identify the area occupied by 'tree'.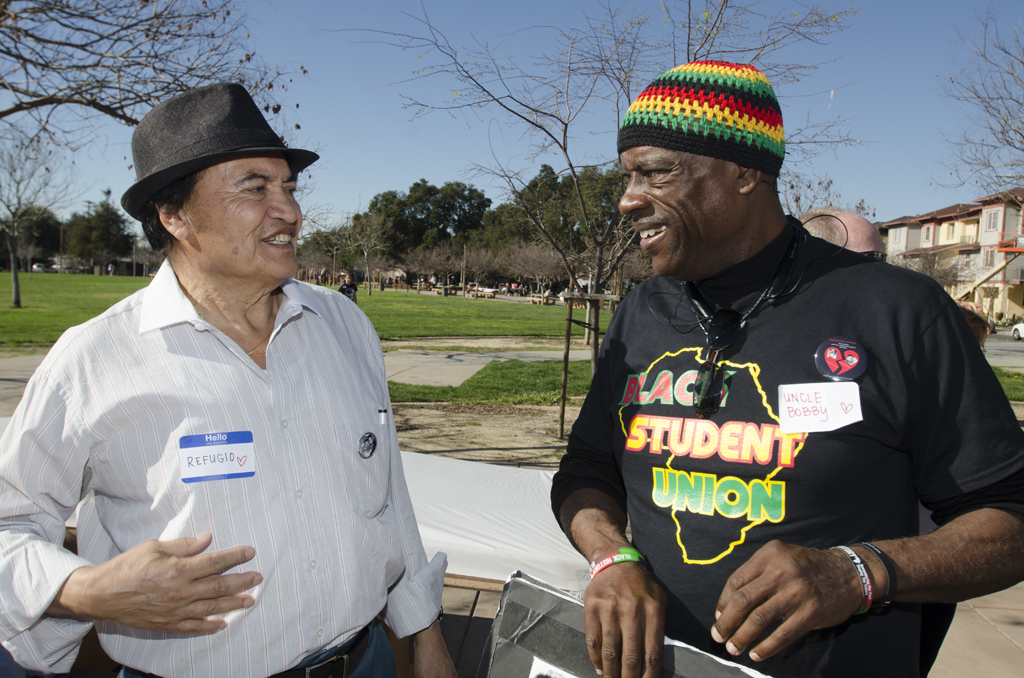
Area: 0/0/317/218.
